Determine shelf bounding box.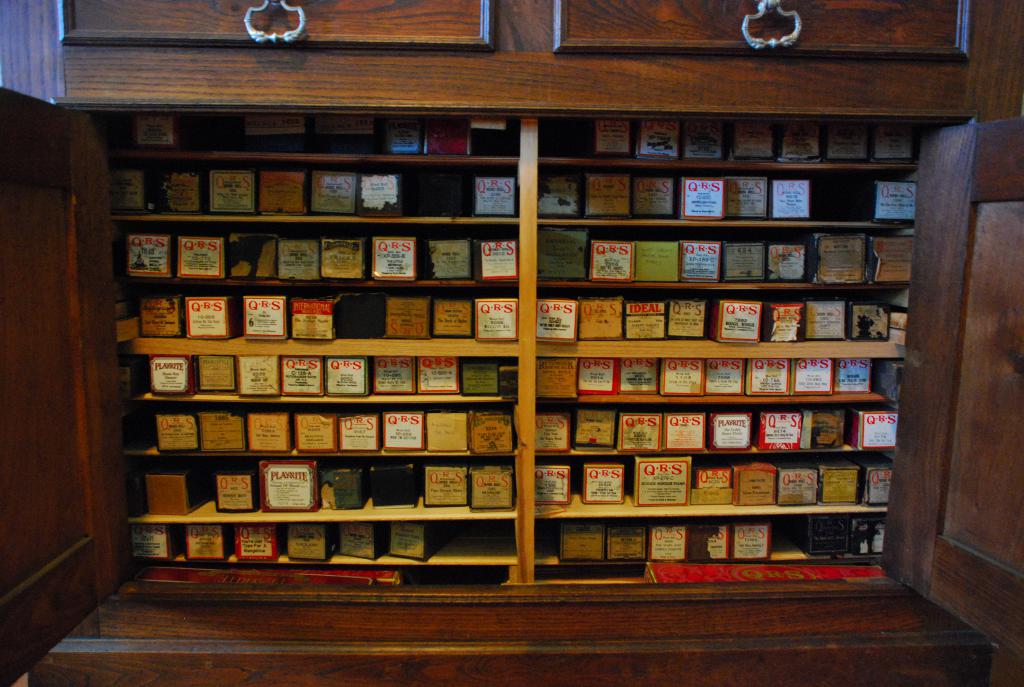
Determined: {"left": 58, "top": 109, "right": 903, "bottom": 616}.
